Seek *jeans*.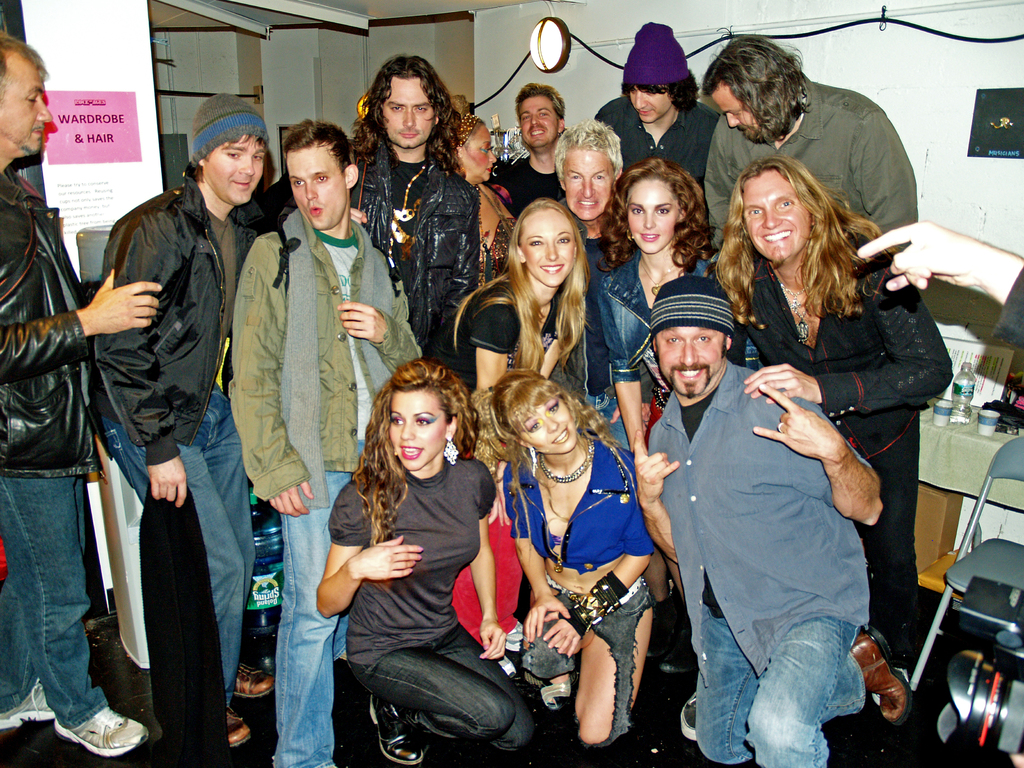
l=697, t=609, r=861, b=767.
